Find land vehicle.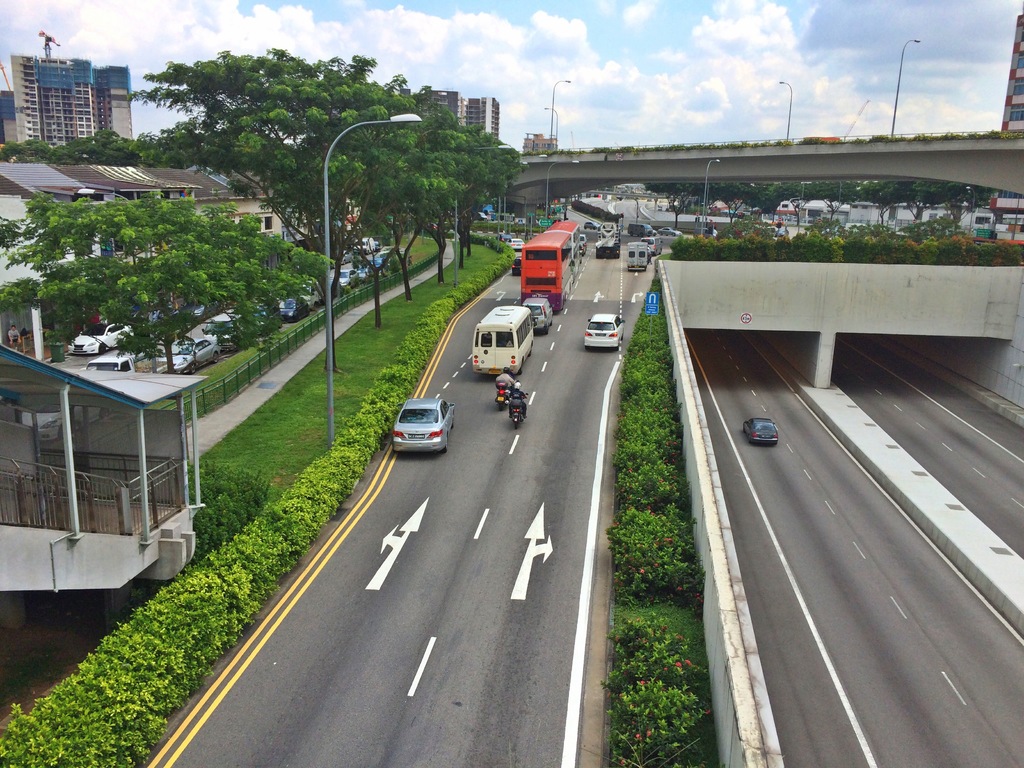
detection(172, 337, 222, 368).
